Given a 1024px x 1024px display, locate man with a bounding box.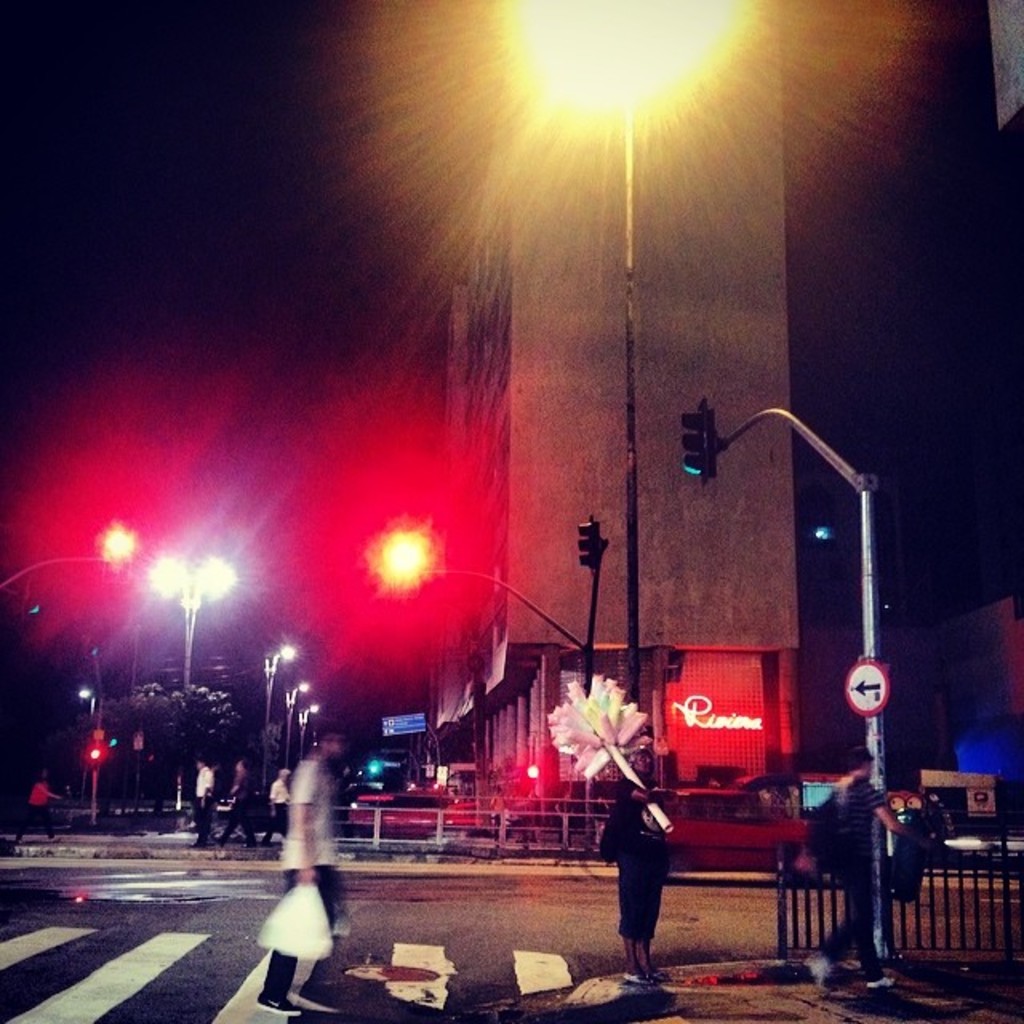
Located: BBox(600, 736, 672, 982).
